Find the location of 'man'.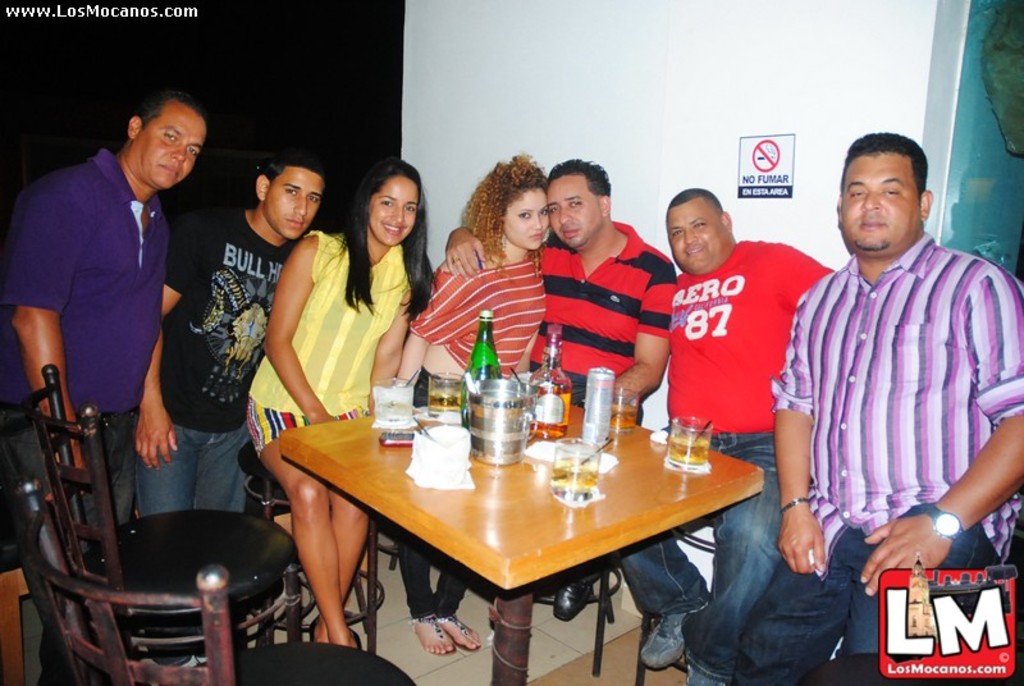
Location: select_region(772, 122, 1023, 685).
